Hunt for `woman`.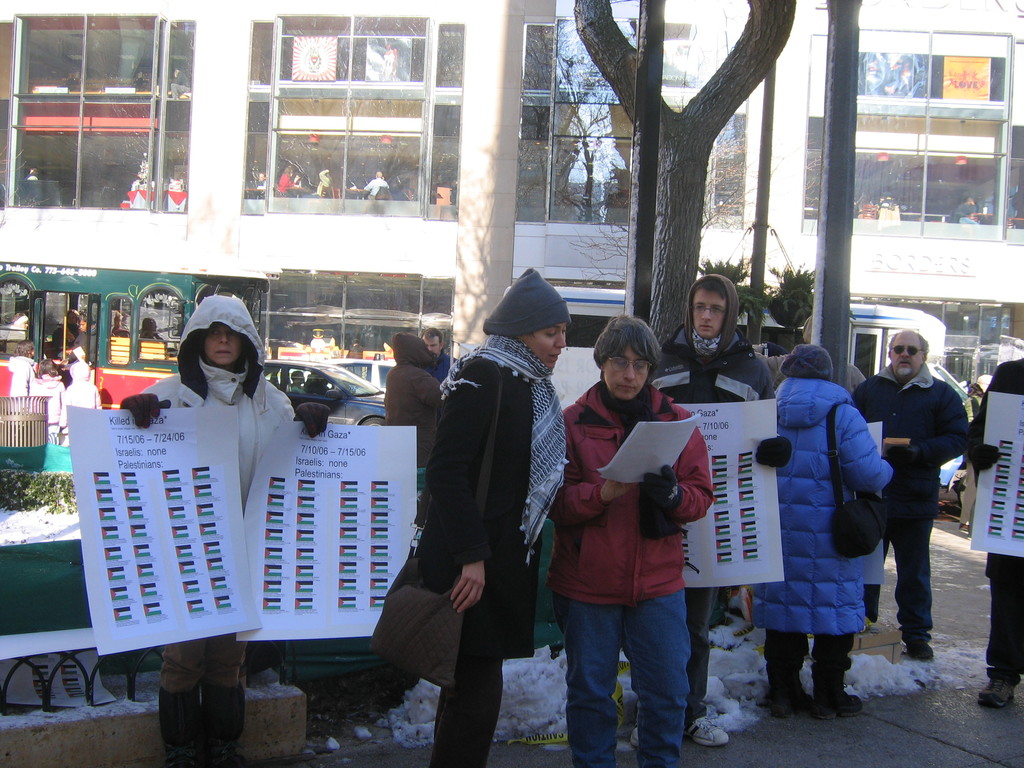
Hunted down at box(422, 266, 570, 767).
